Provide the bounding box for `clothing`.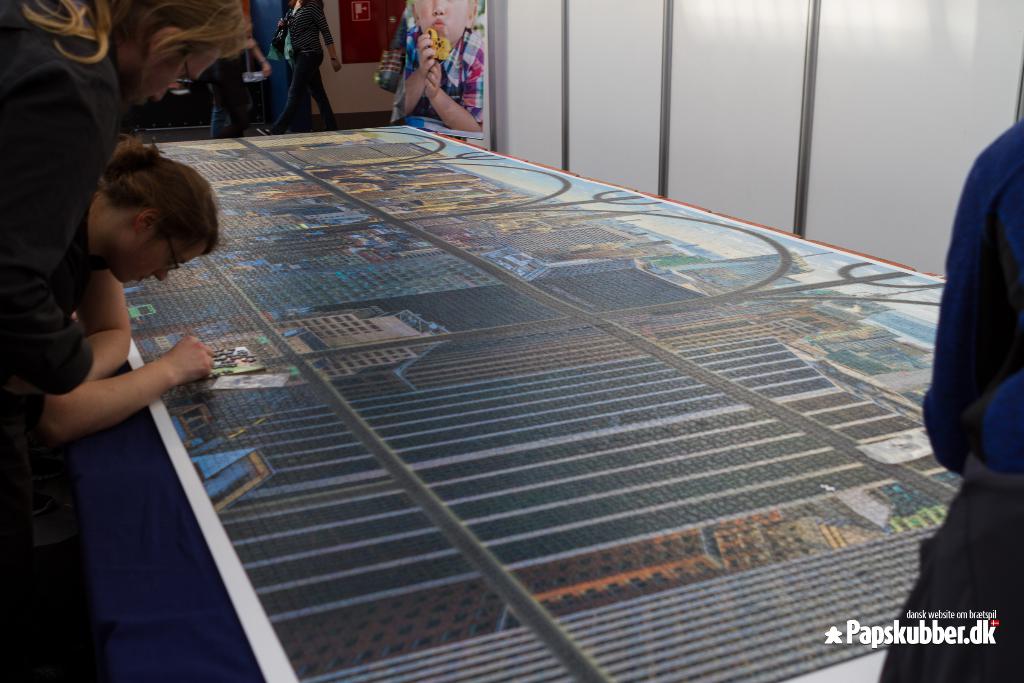
locate(268, 15, 291, 104).
